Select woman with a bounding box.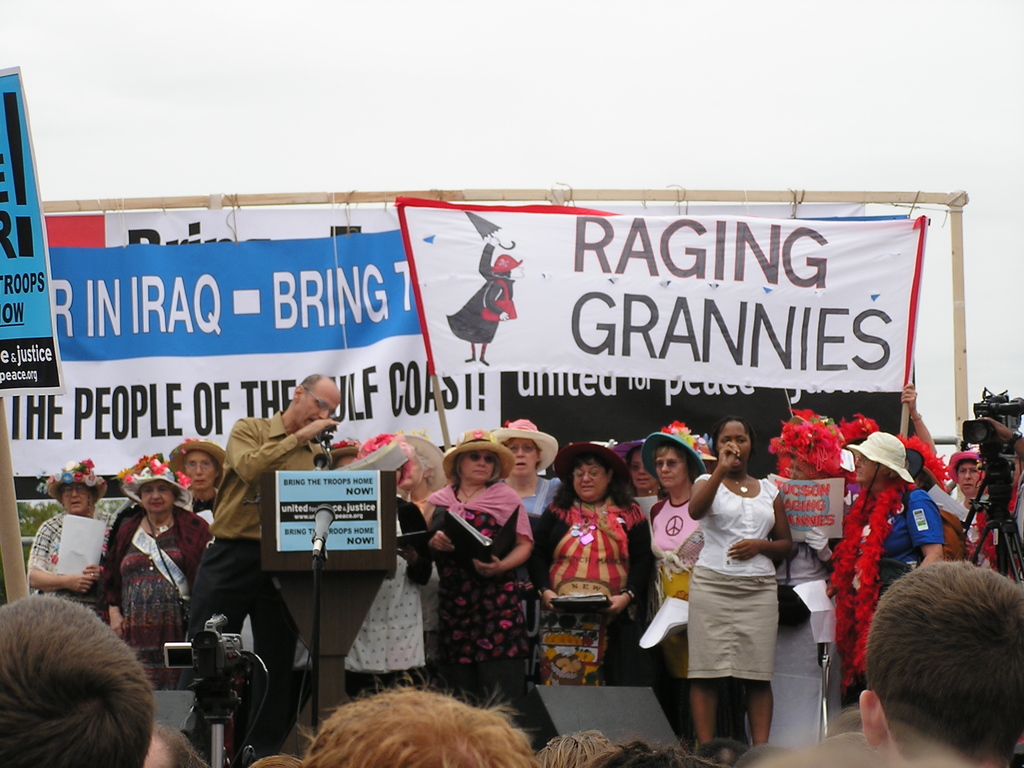
crop(662, 419, 800, 753).
